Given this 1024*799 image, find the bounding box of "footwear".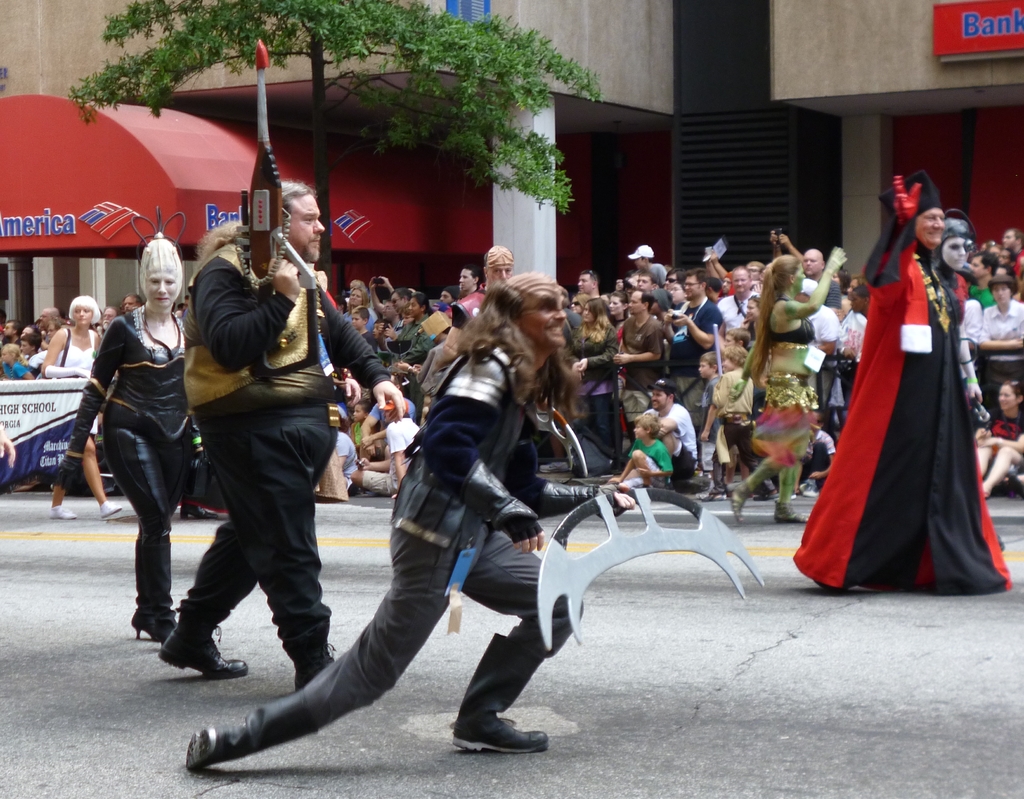
crop(178, 505, 220, 521).
